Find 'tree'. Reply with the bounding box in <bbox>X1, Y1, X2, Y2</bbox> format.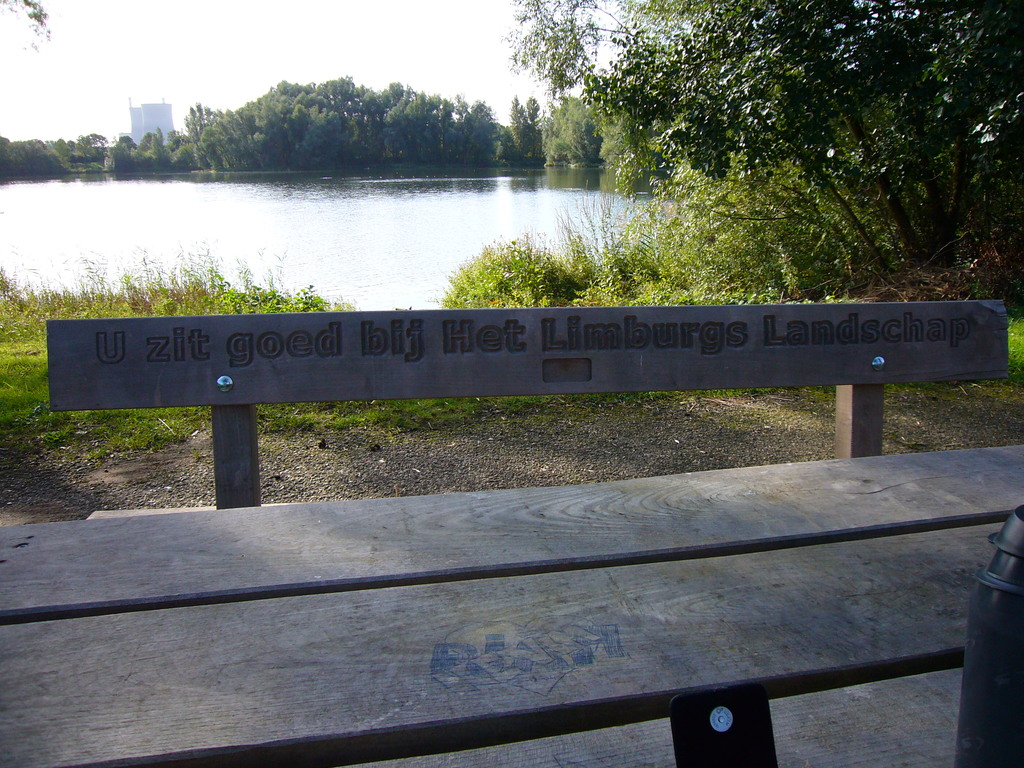
<bbox>531, 17, 997, 276</bbox>.
